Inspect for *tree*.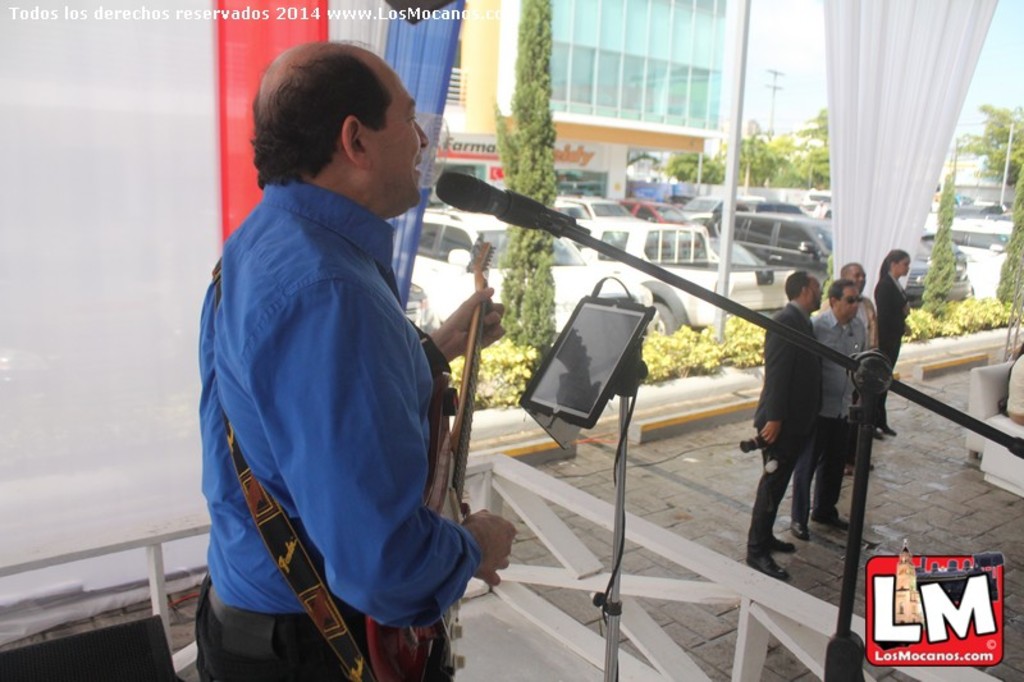
Inspection: box(948, 97, 1023, 184).
